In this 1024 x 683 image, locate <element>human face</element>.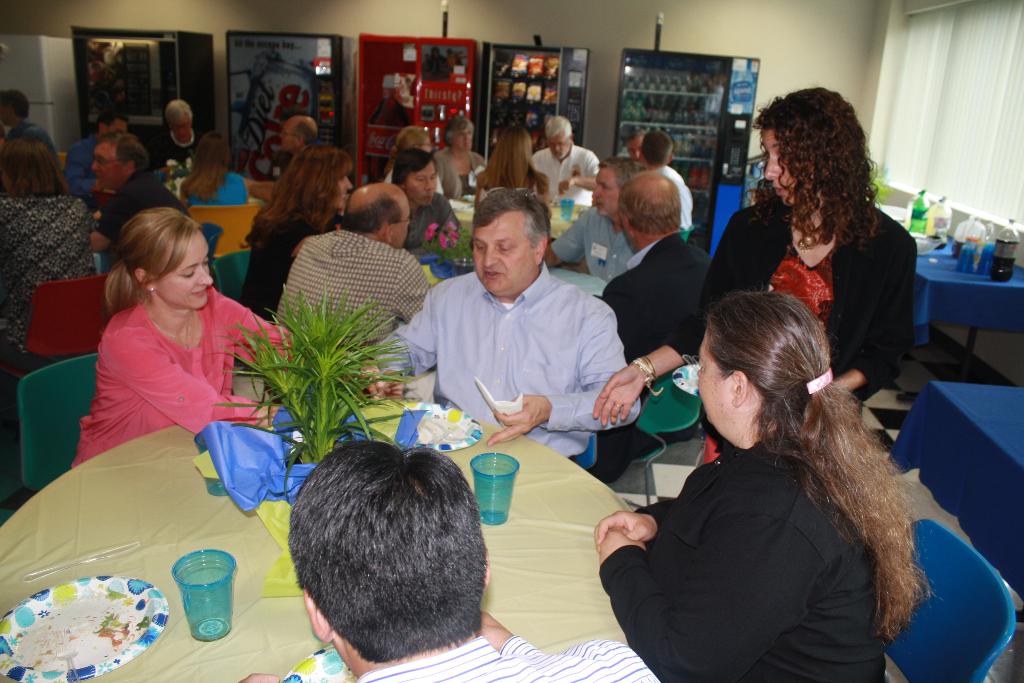
Bounding box: [627,135,646,161].
